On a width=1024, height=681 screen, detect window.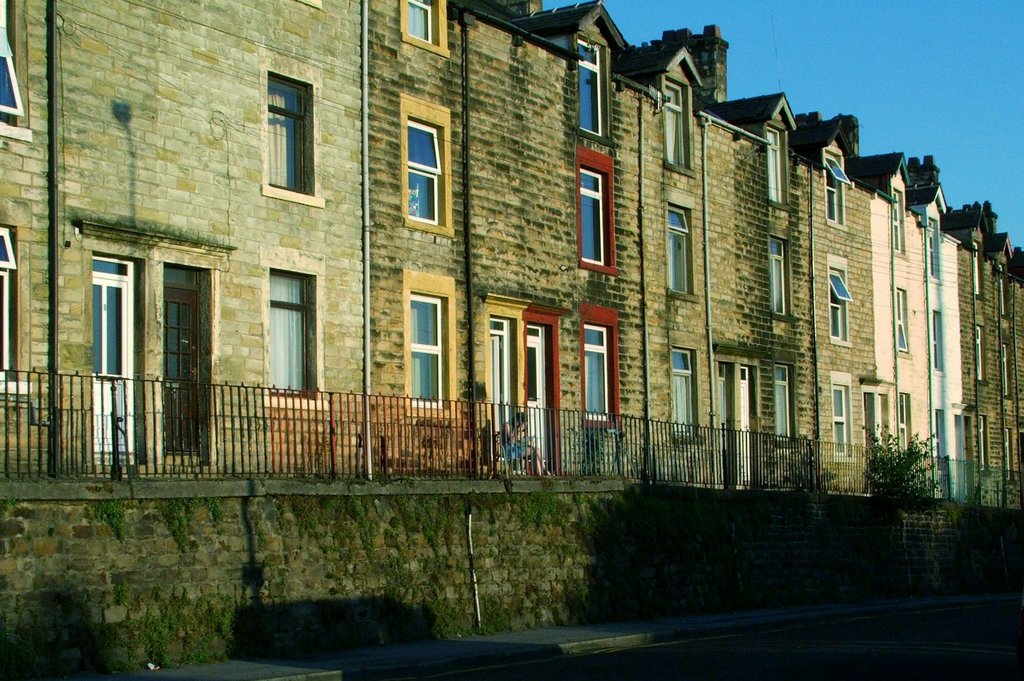
bbox=(1002, 343, 1006, 397).
